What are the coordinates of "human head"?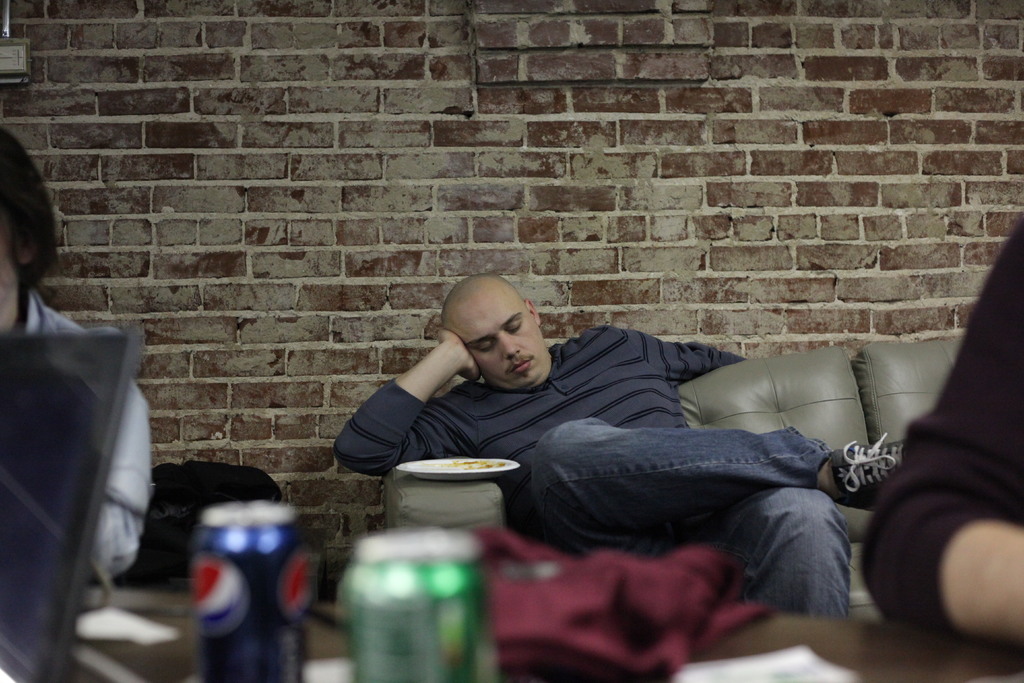
bbox(419, 276, 554, 395).
